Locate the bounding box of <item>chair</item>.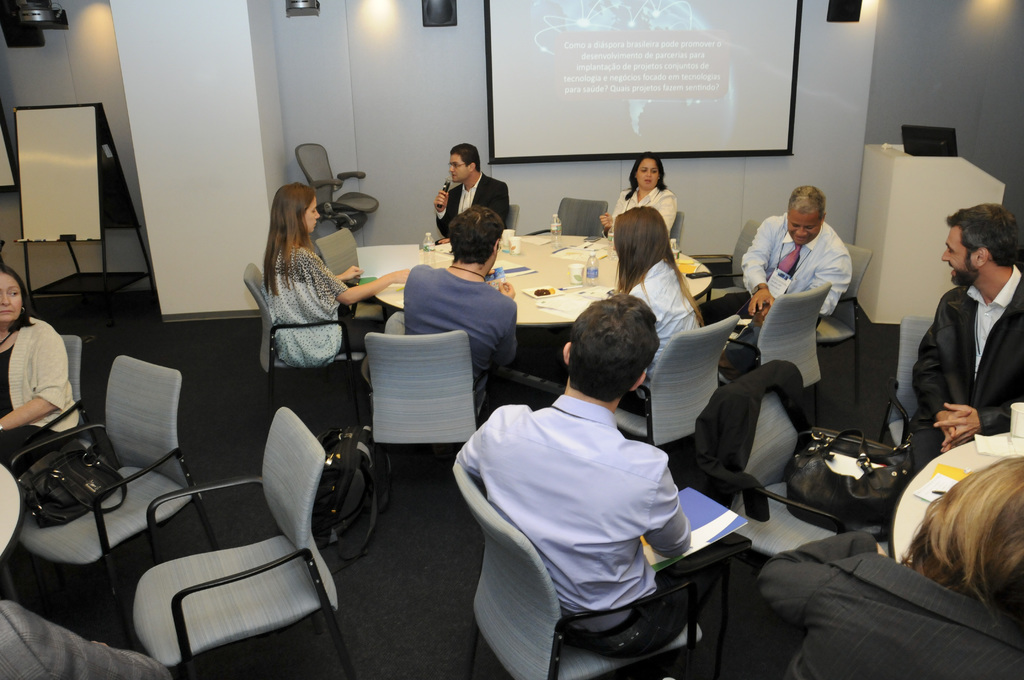
Bounding box: <bbox>295, 143, 378, 229</bbox>.
